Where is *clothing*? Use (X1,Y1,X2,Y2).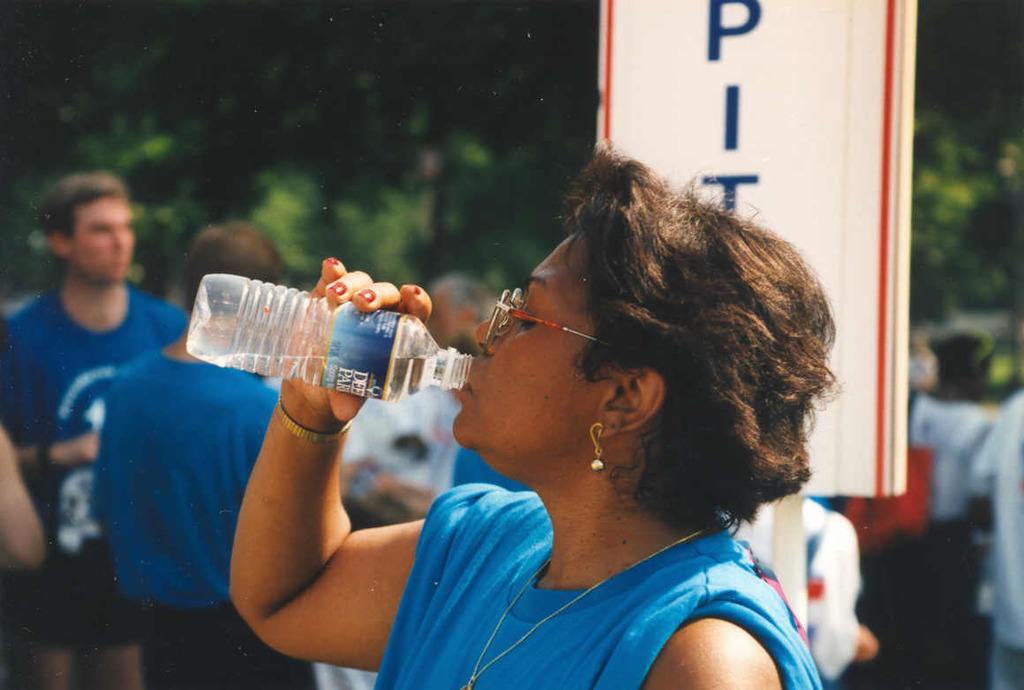
(982,394,1021,689).
